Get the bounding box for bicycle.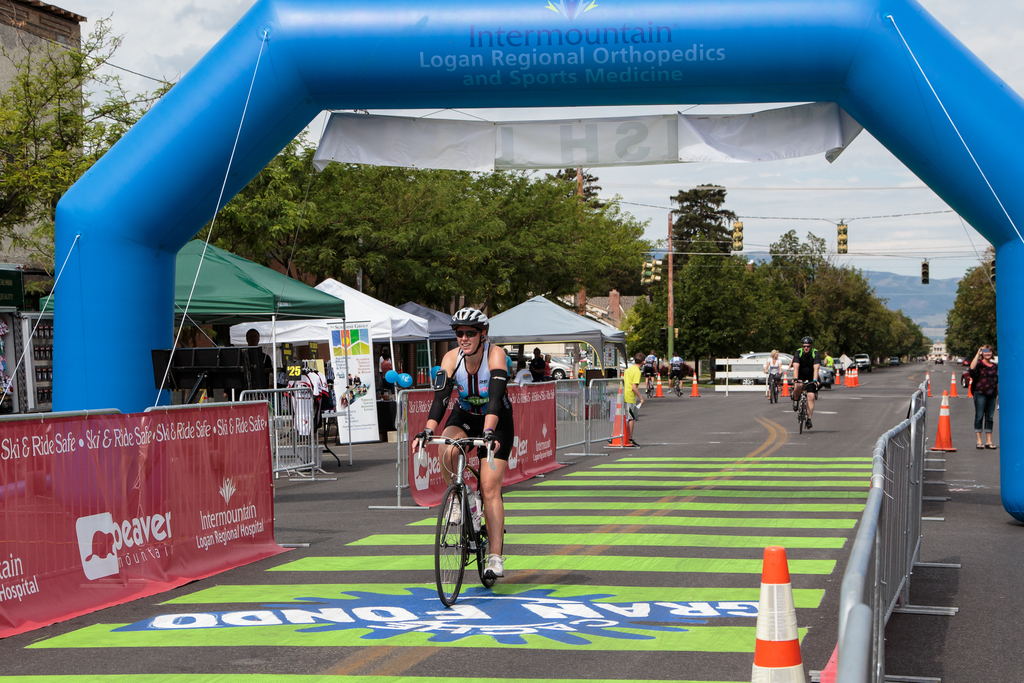
764,368,781,406.
